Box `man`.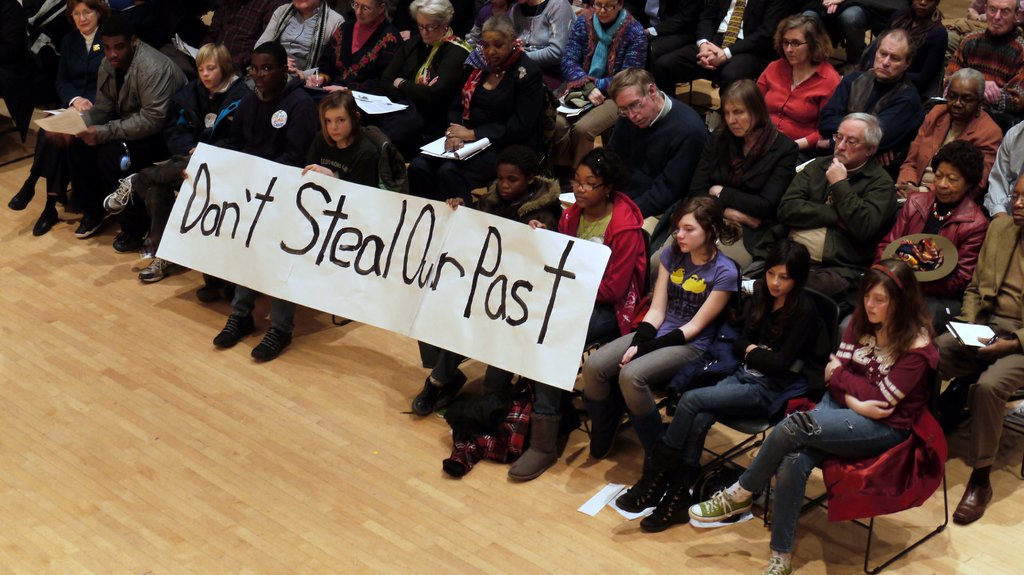
46/15/192/258.
